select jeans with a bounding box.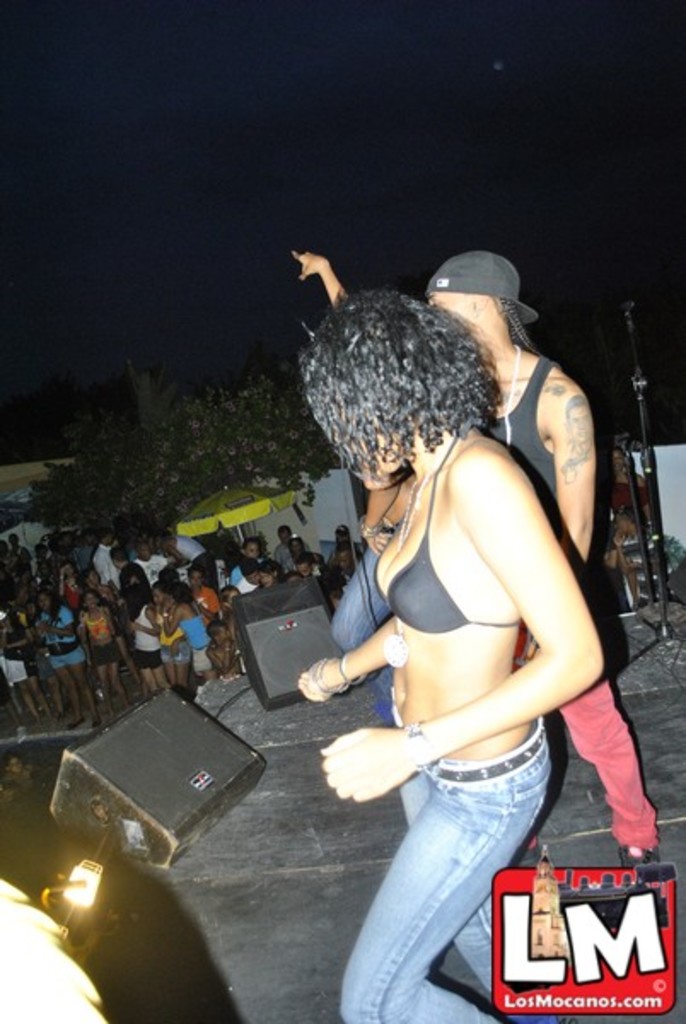
323:541:396:659.
